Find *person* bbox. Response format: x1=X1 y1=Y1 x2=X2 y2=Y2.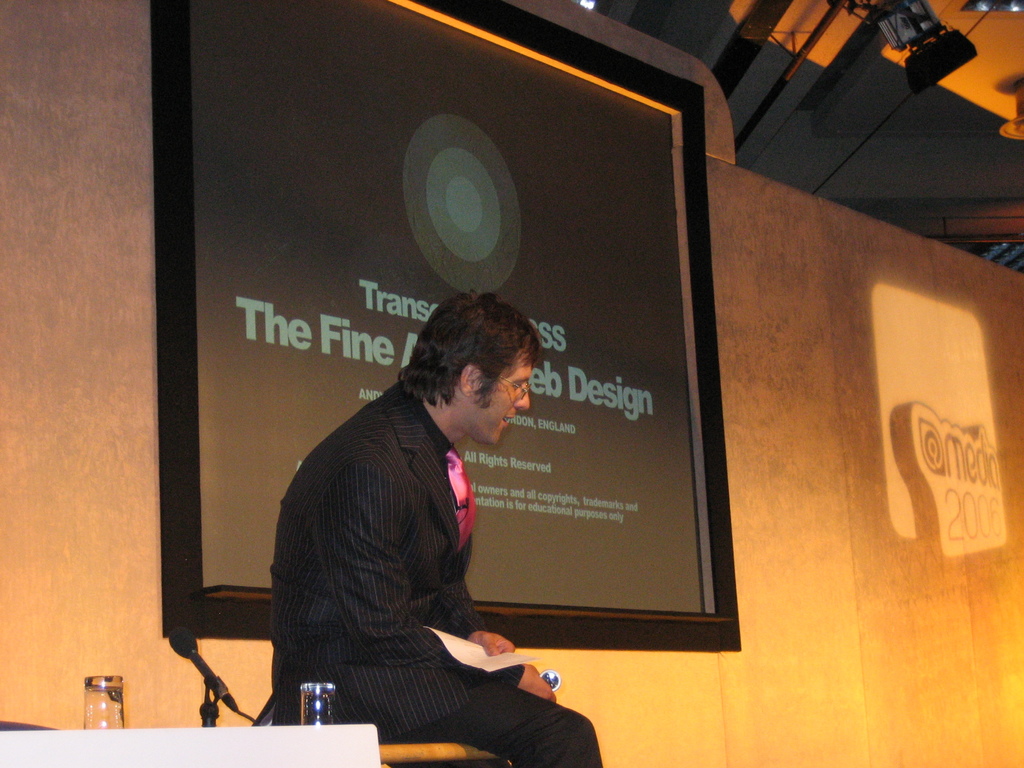
x1=292 y1=278 x2=553 y2=759.
